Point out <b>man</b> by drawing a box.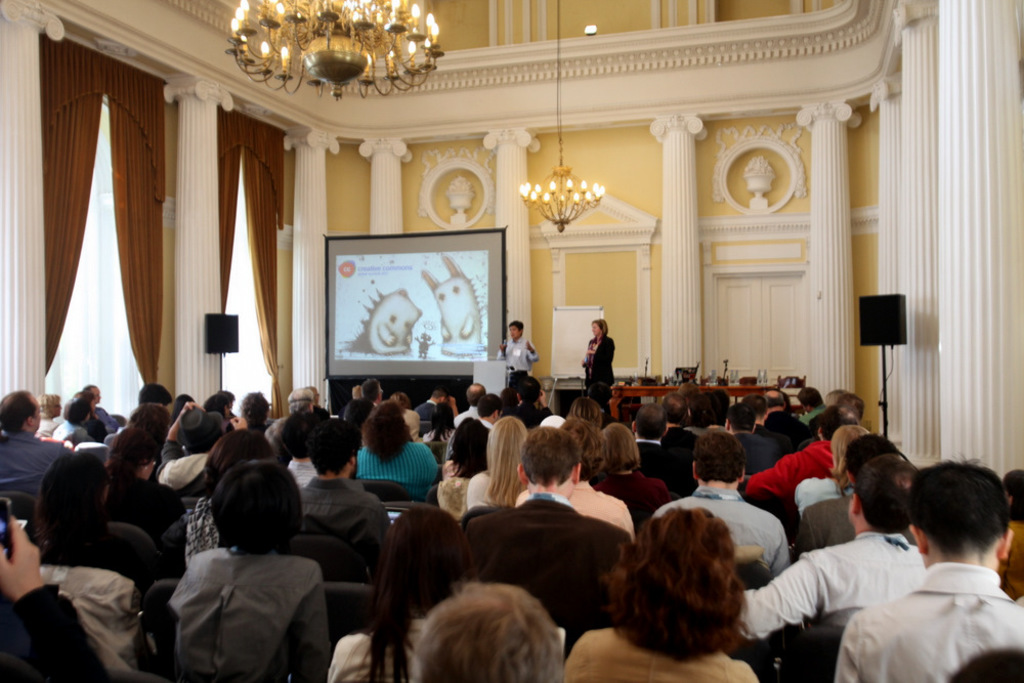
<box>731,450,922,644</box>.
